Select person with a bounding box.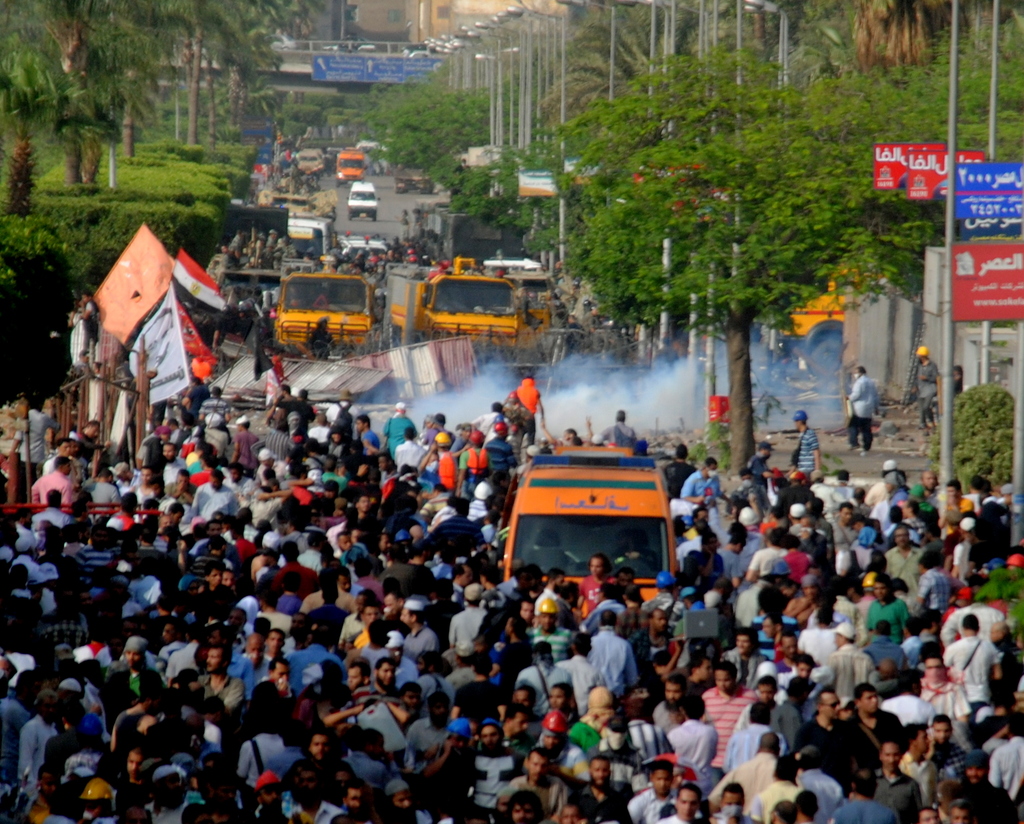
(852,366,882,451).
